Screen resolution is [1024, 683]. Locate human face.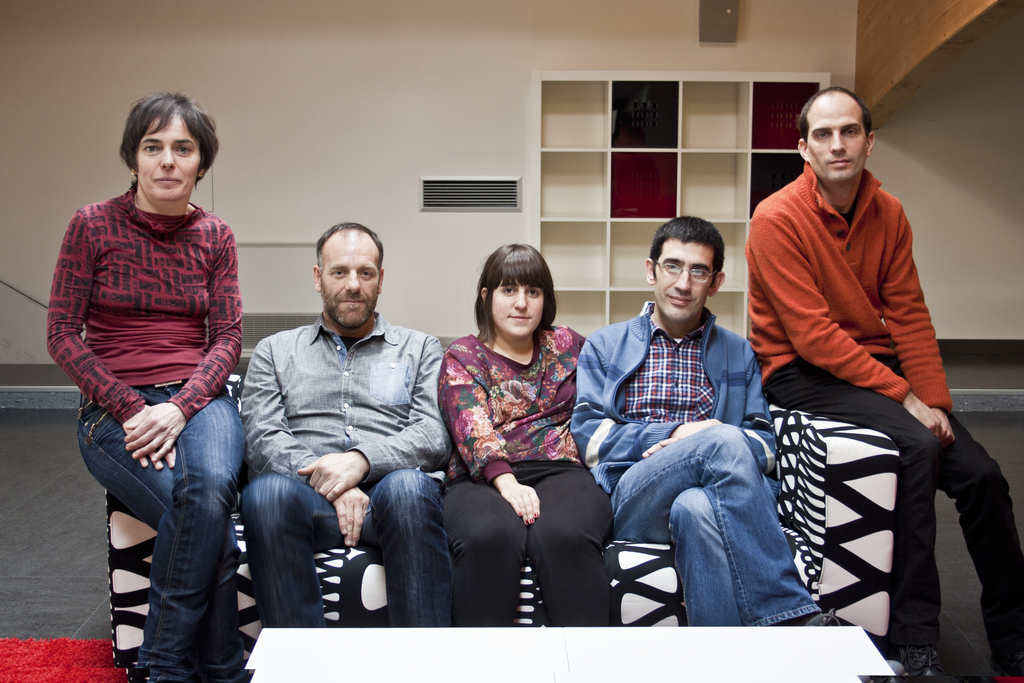
[320,239,380,325].
